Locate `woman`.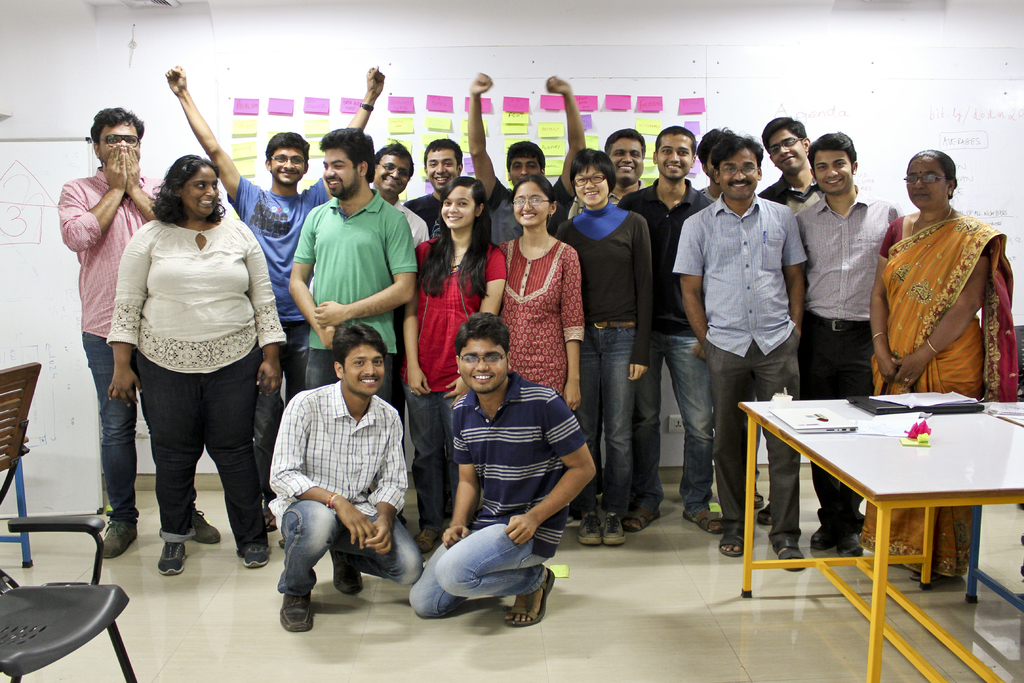
Bounding box: 102, 134, 280, 586.
